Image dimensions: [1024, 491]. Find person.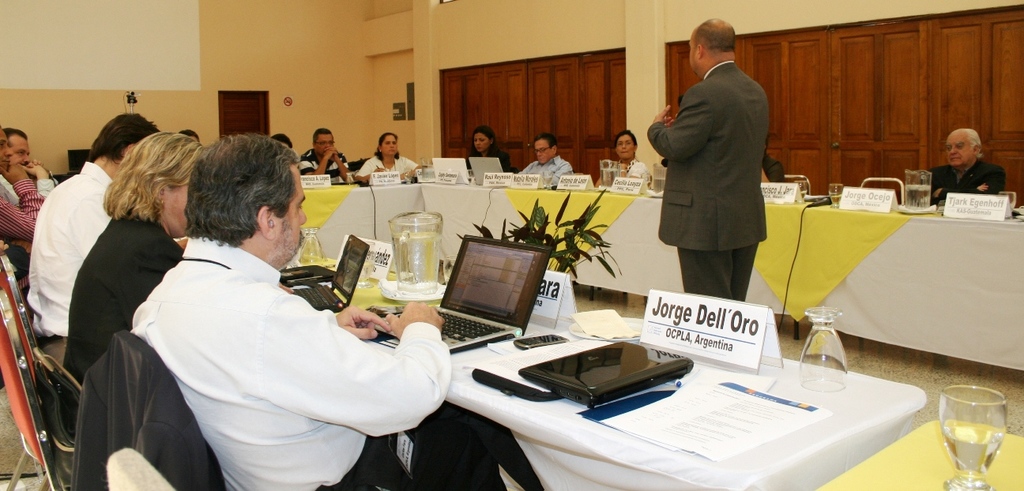
(24,111,160,372).
